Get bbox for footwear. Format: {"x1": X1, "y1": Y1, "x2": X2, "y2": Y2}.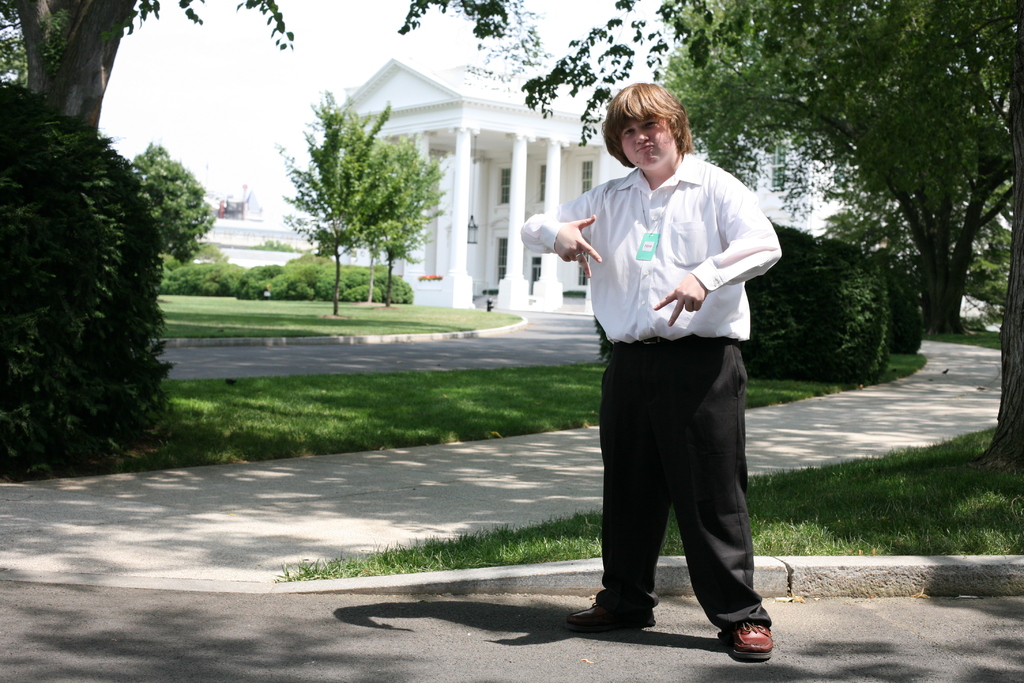
{"x1": 565, "y1": 598, "x2": 656, "y2": 631}.
